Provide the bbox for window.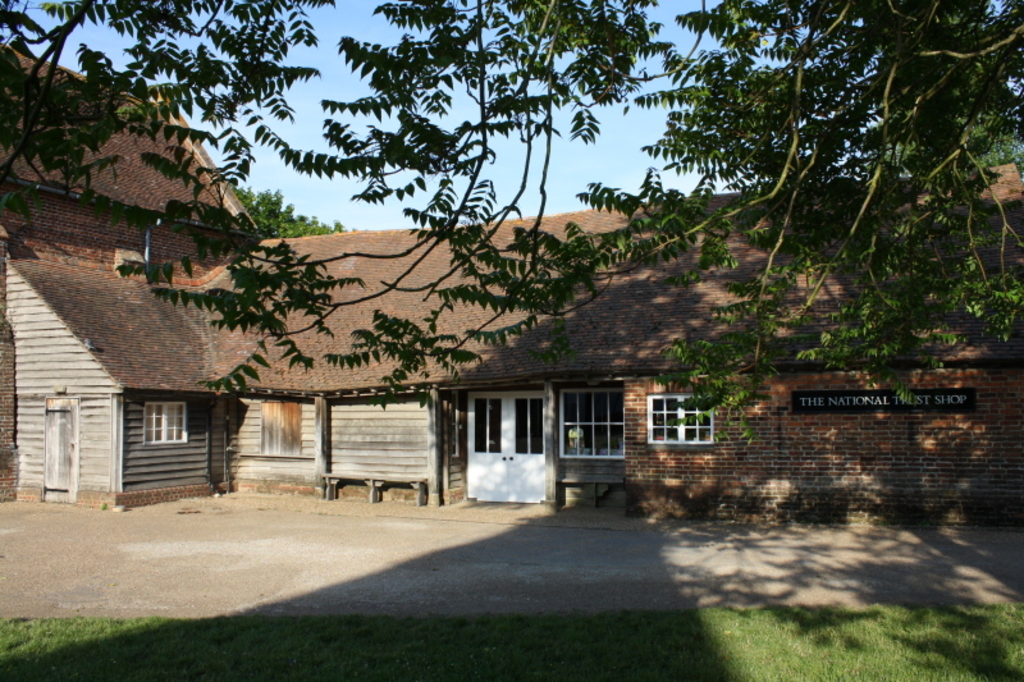
x1=141 y1=400 x2=189 y2=447.
